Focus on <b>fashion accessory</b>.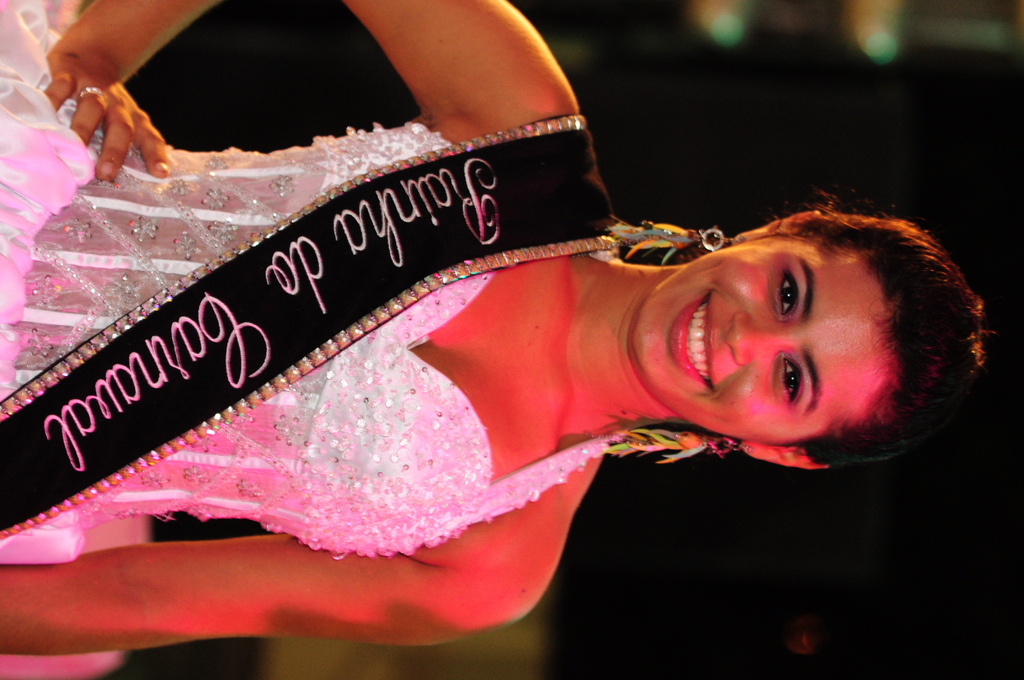
Focused at (left=76, top=84, right=110, bottom=99).
